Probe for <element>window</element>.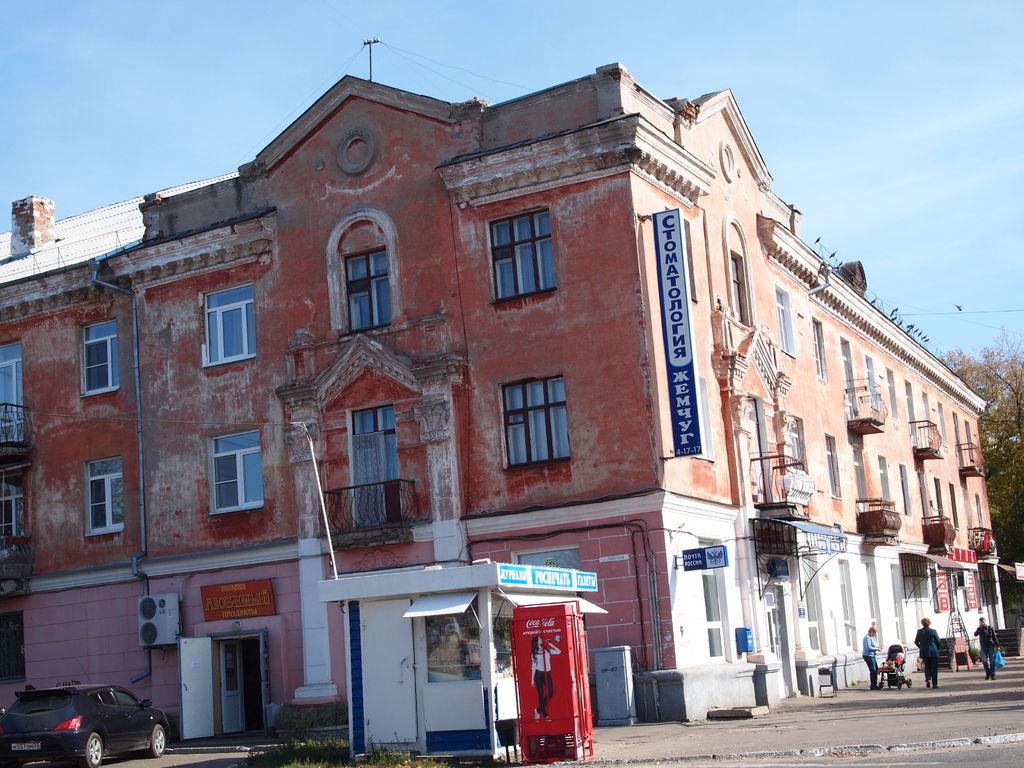
Probe result: pyautogui.locateOnScreen(492, 206, 547, 299).
